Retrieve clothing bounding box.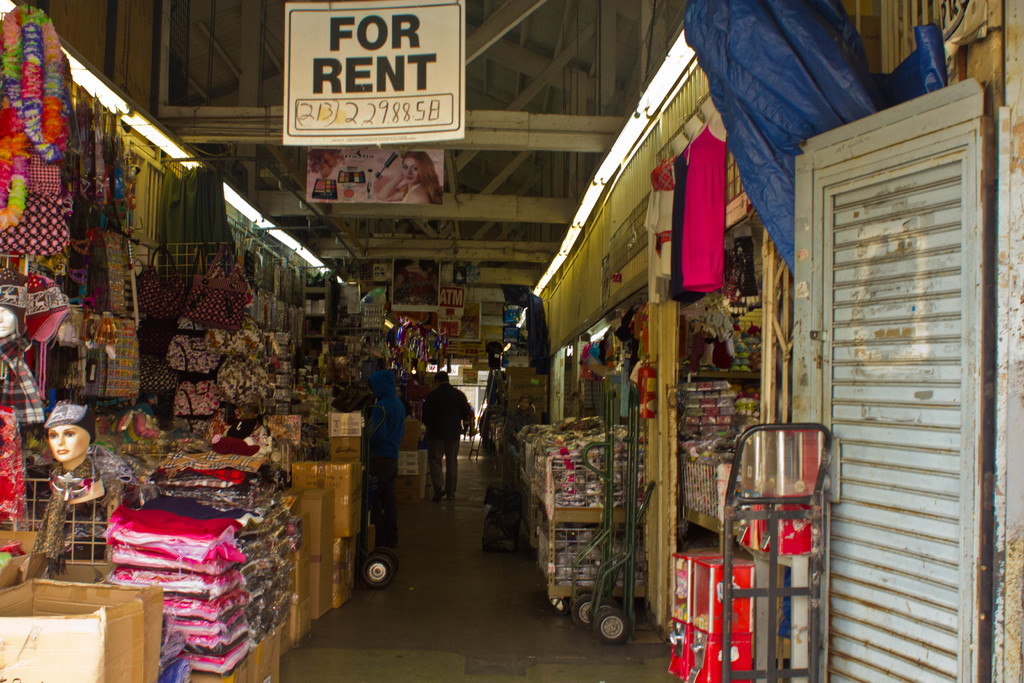
Bounding box: x1=684, y1=114, x2=726, y2=292.
